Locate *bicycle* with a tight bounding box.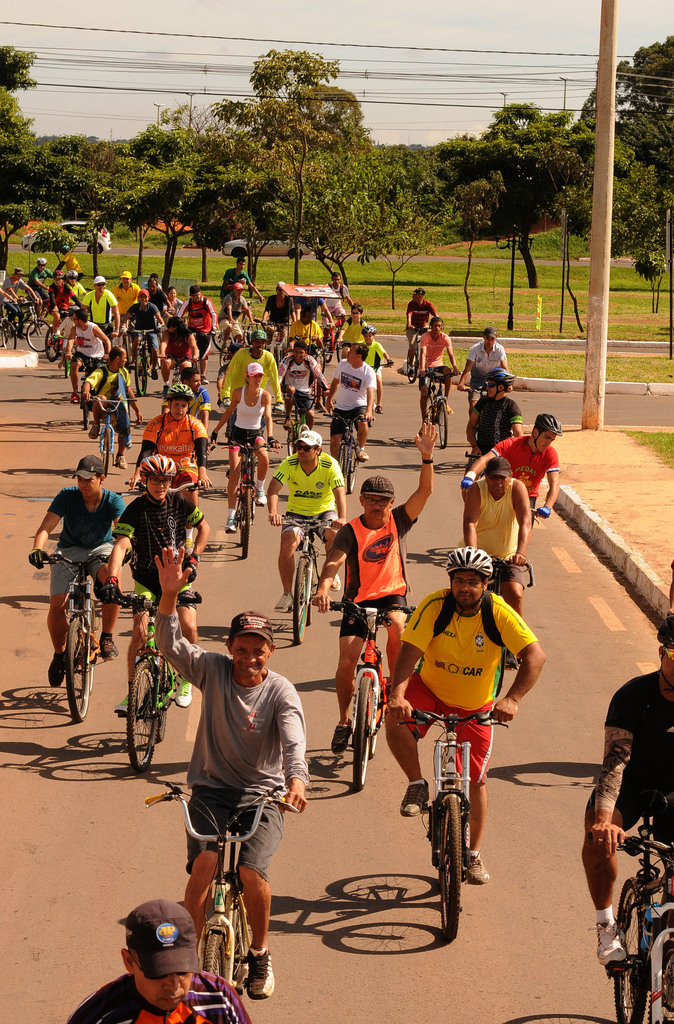
bbox=[282, 392, 327, 455].
